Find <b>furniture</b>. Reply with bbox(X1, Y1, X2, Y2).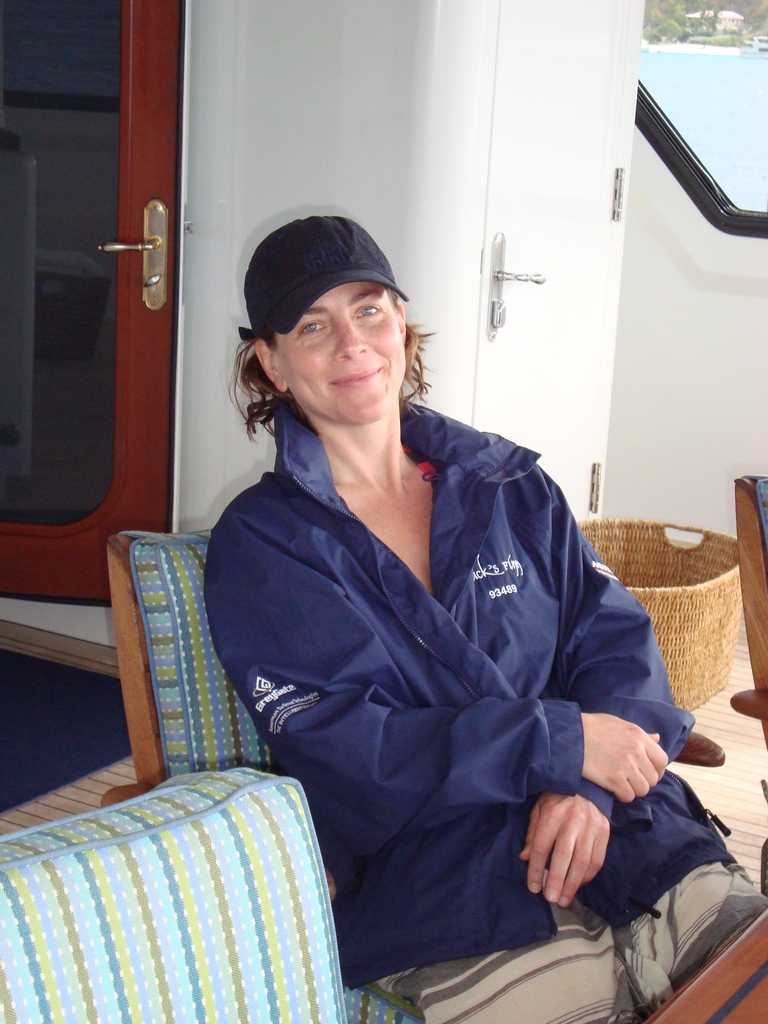
bbox(0, 769, 351, 1023).
